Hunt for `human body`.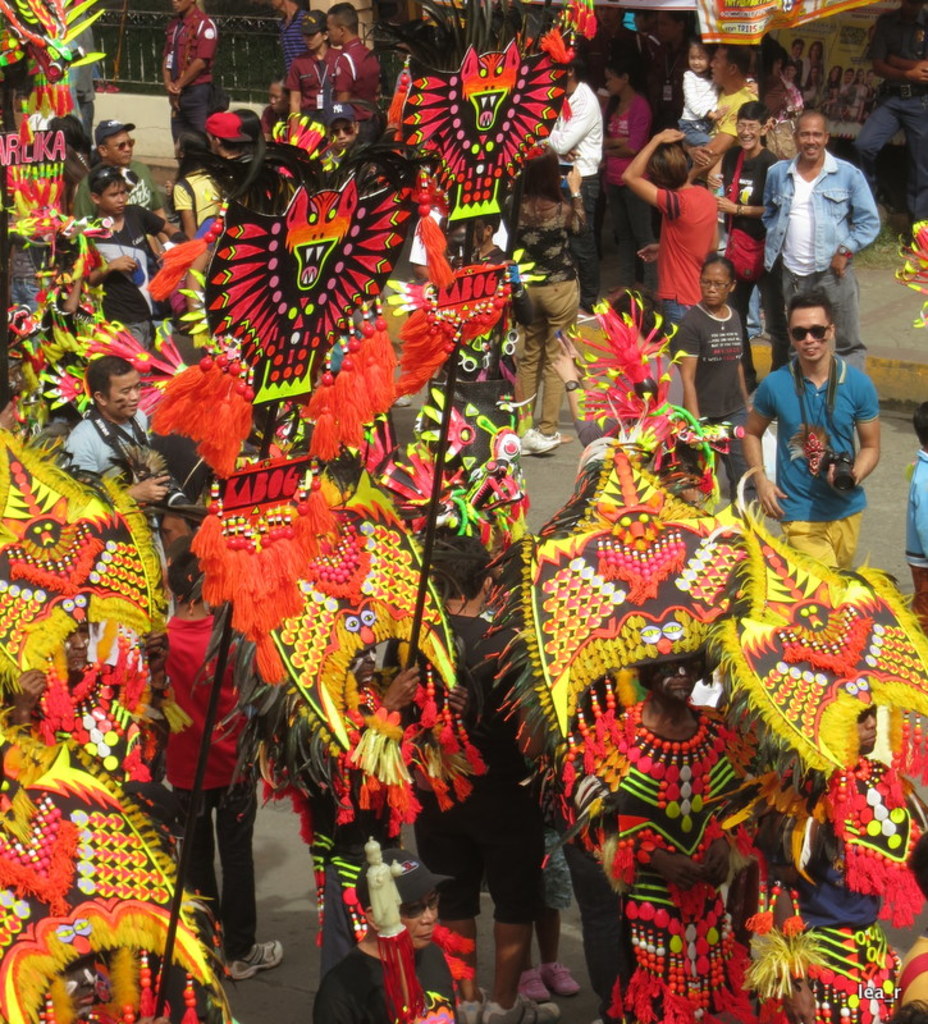
Hunted down at bbox=[762, 152, 883, 372].
